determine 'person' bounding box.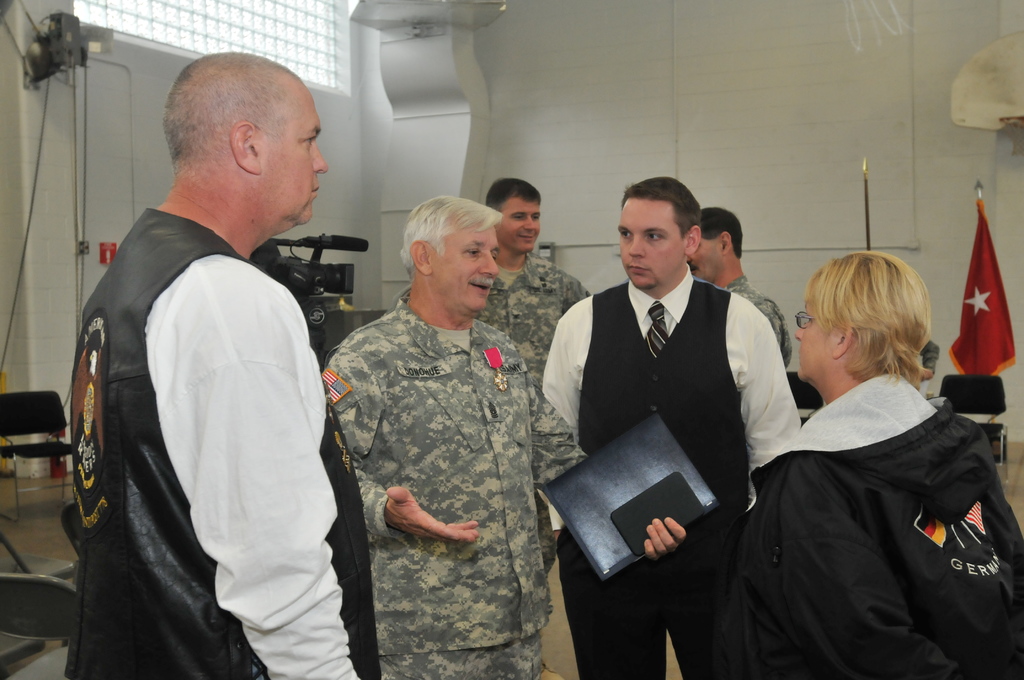
Determined: (x1=524, y1=182, x2=808, y2=679).
